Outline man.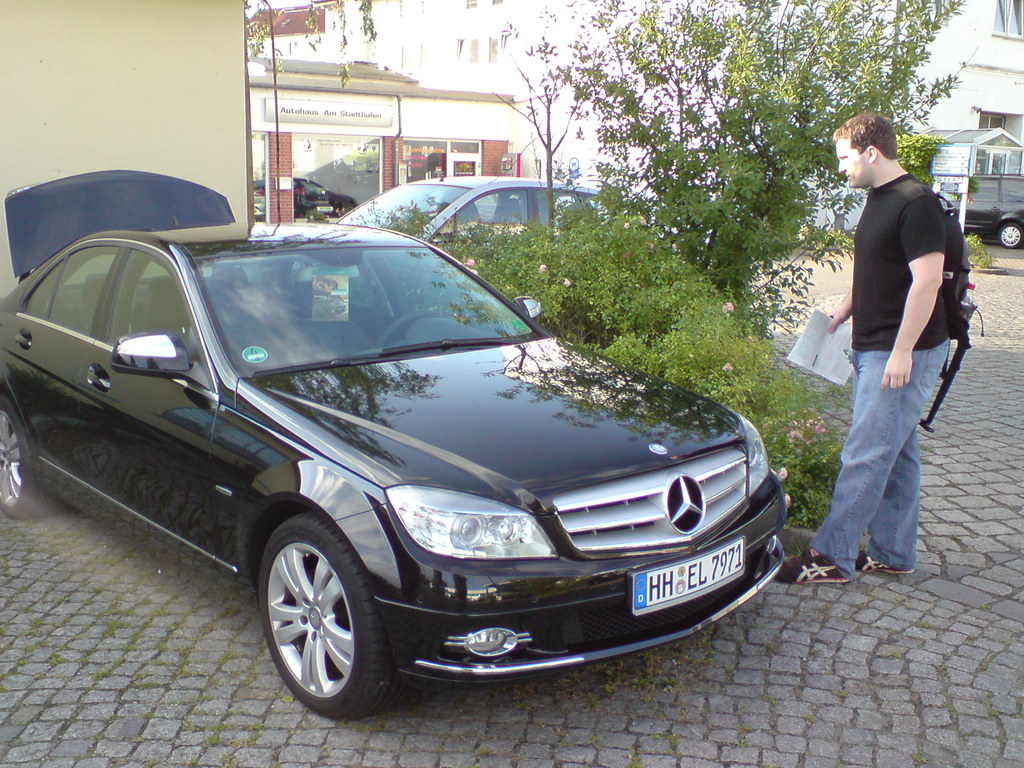
Outline: <region>808, 111, 979, 593</region>.
